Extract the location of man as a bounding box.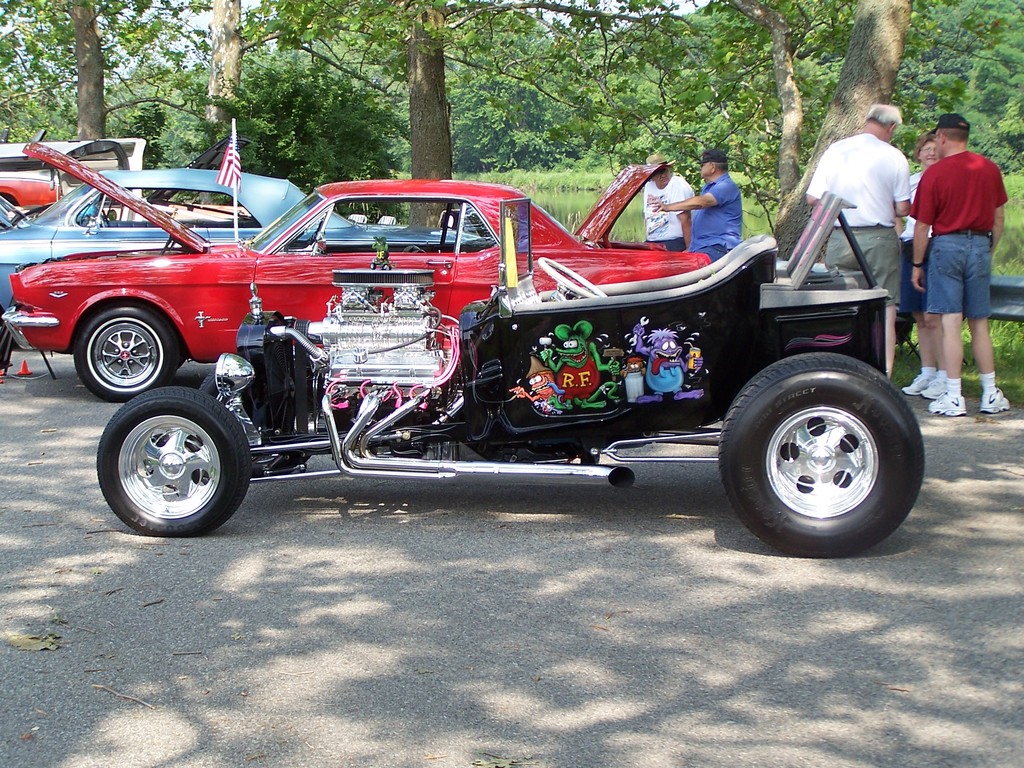
crop(641, 154, 695, 255).
